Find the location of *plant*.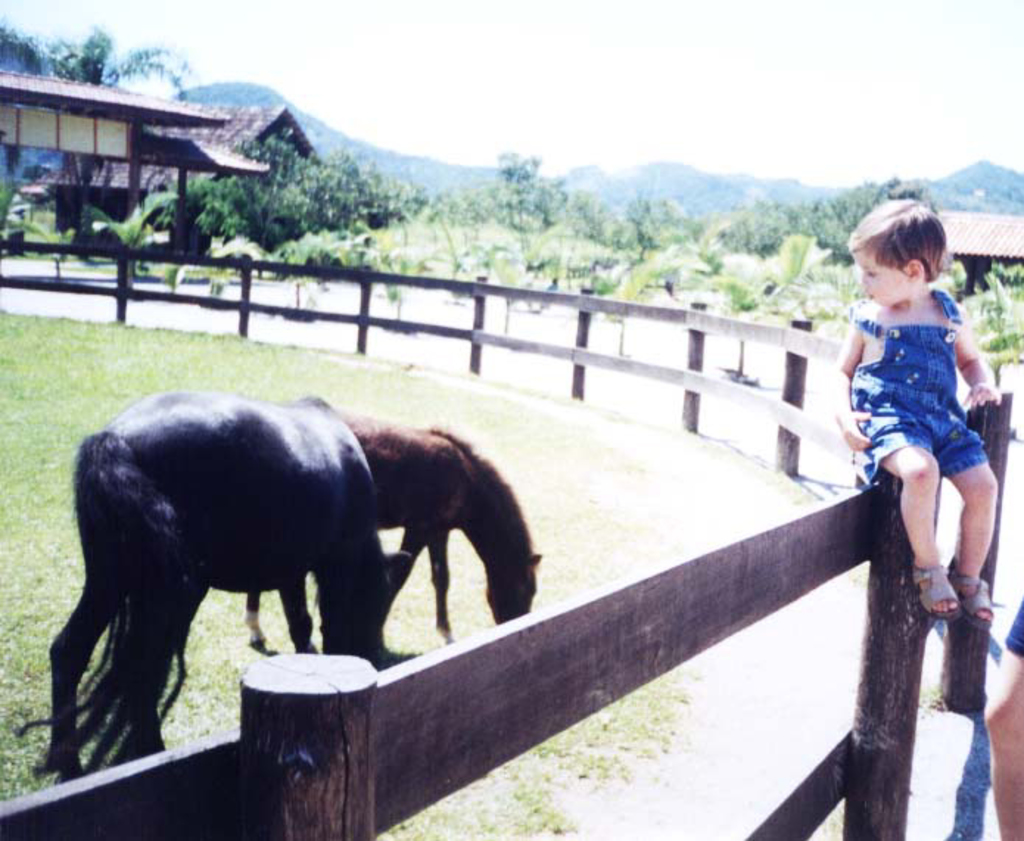
Location: <bbox>0, 296, 838, 840</bbox>.
